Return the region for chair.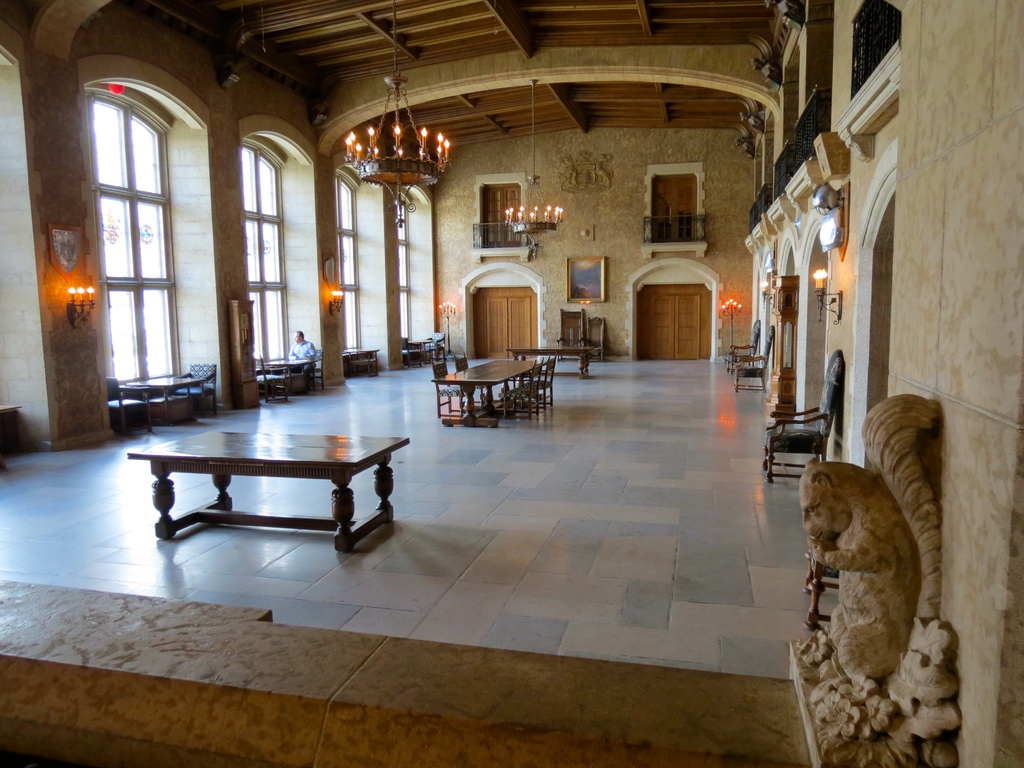
{"left": 732, "top": 325, "right": 778, "bottom": 394}.
